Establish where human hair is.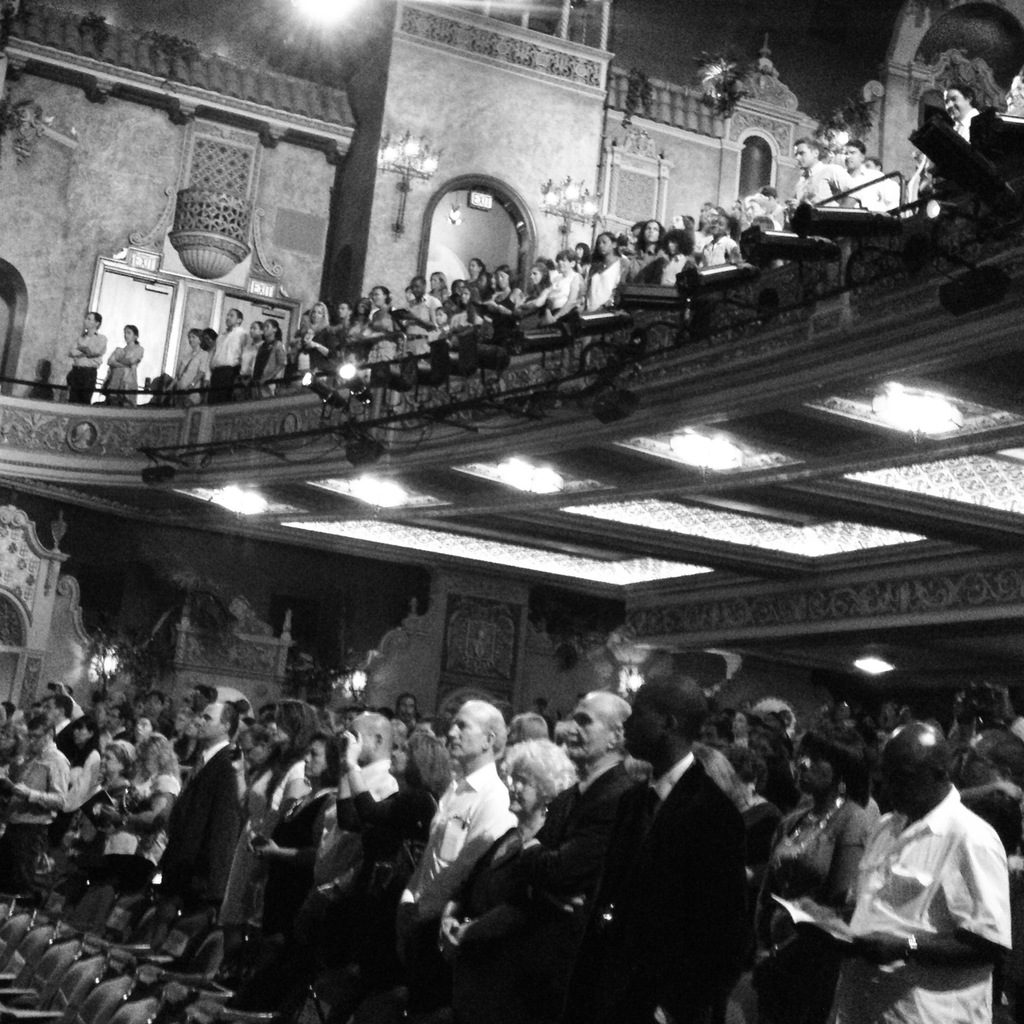
Established at detection(314, 732, 347, 784).
